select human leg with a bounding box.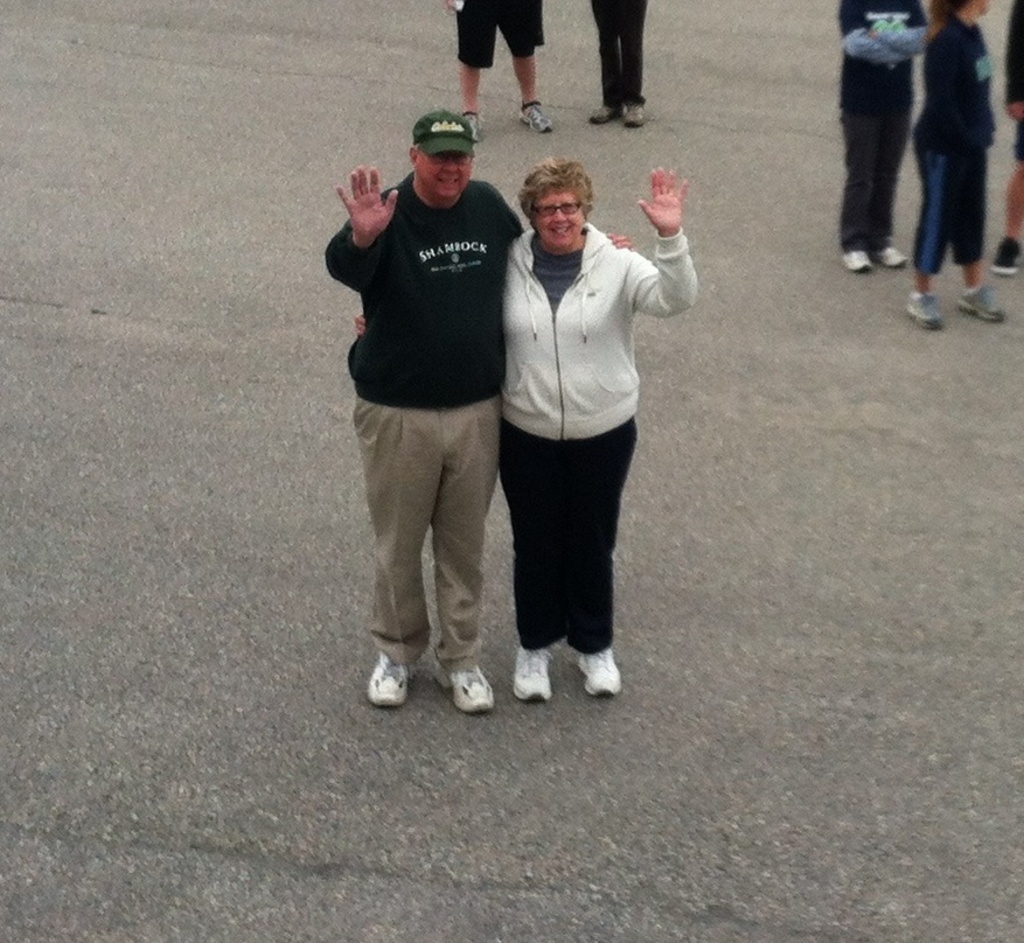
[511, 56, 549, 132].
